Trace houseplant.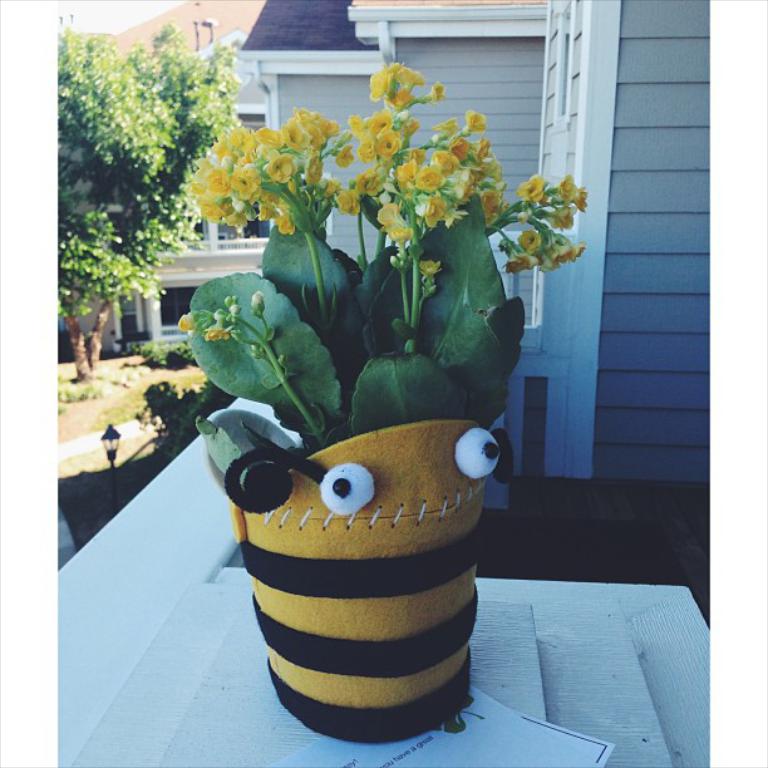
Traced to select_region(179, 64, 590, 750).
